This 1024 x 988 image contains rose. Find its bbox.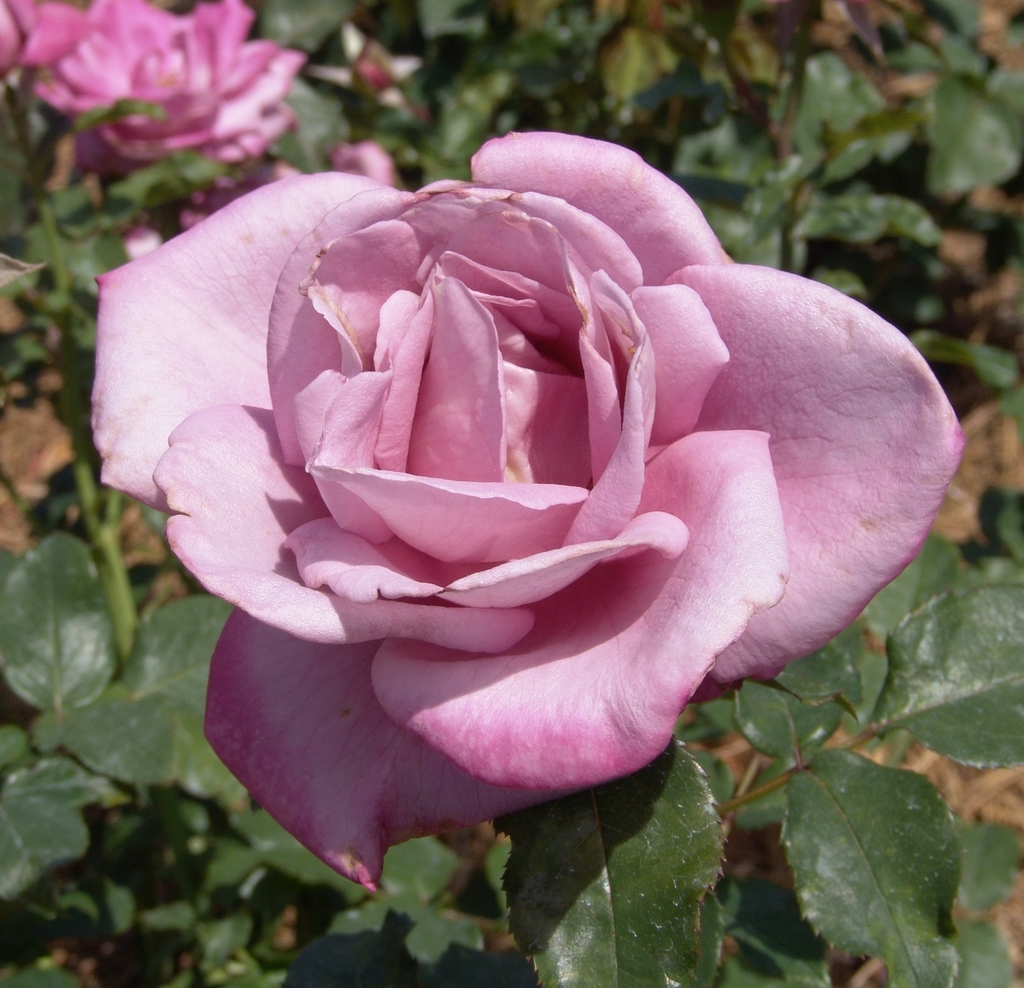
box(89, 129, 971, 894).
